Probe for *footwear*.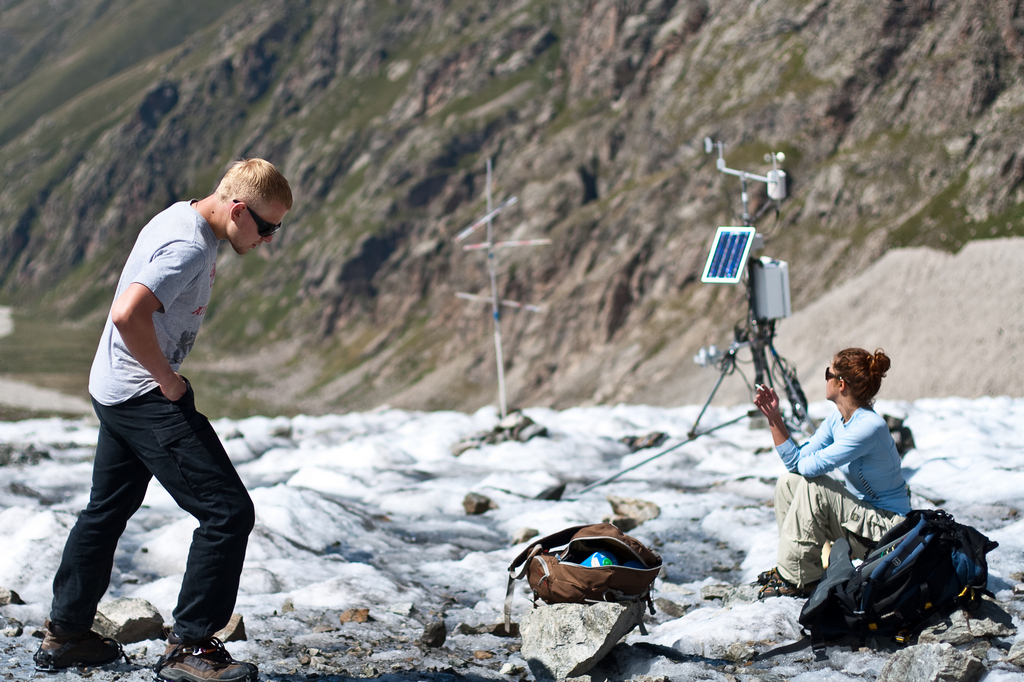
Probe result: (154, 626, 263, 678).
